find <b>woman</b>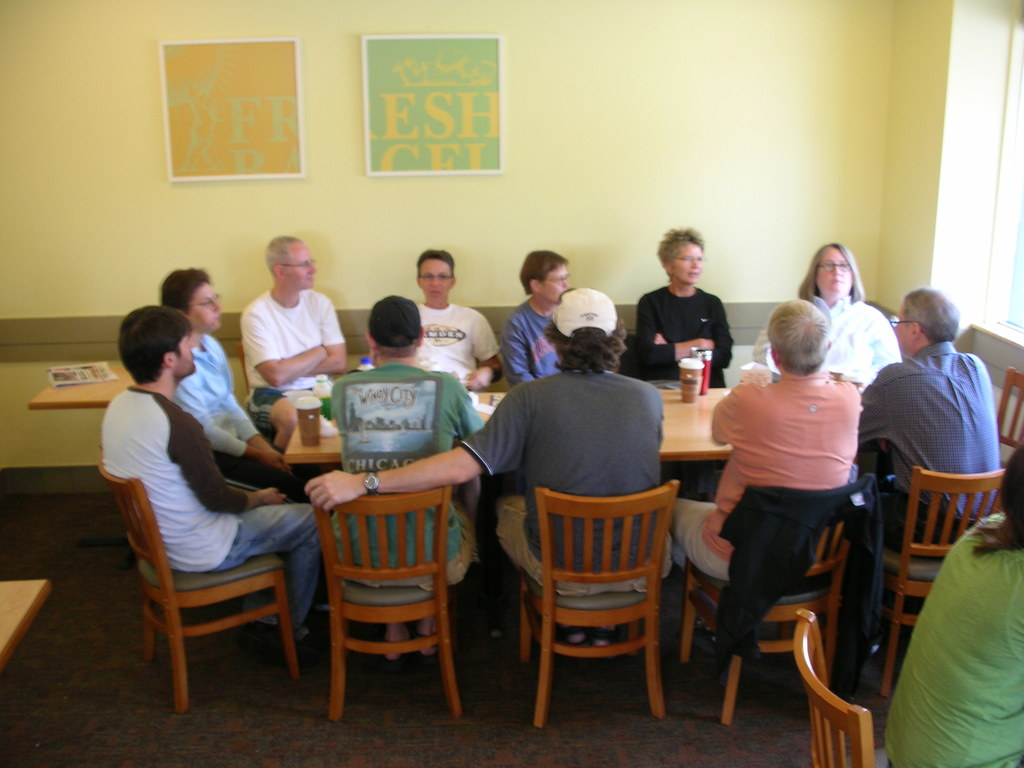
<bbox>632, 225, 735, 389</bbox>
